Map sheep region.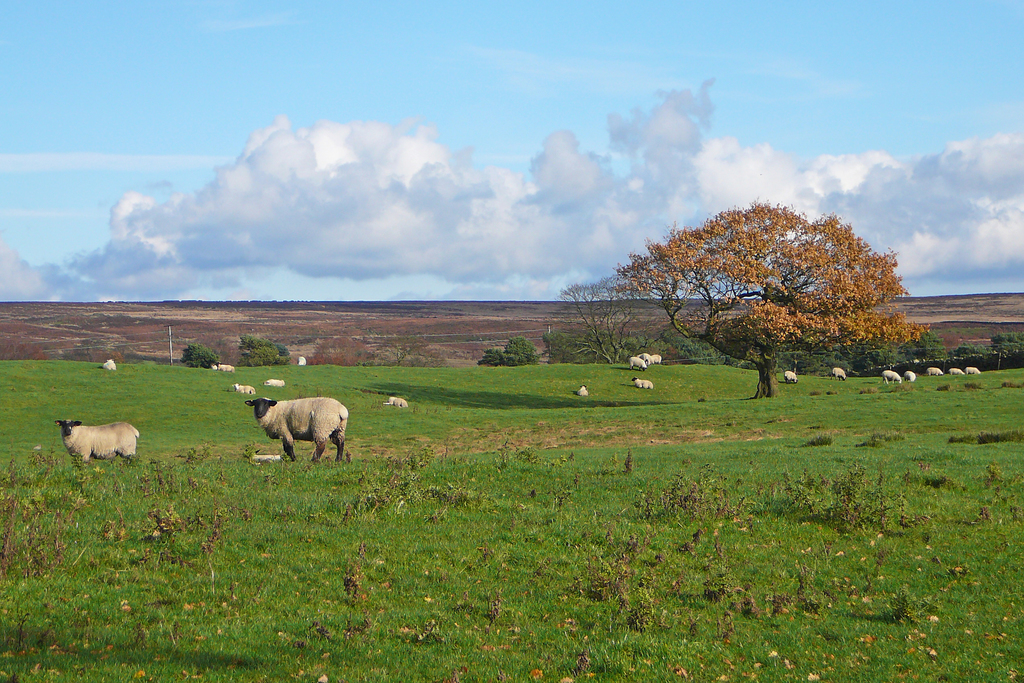
Mapped to (266,378,287,384).
